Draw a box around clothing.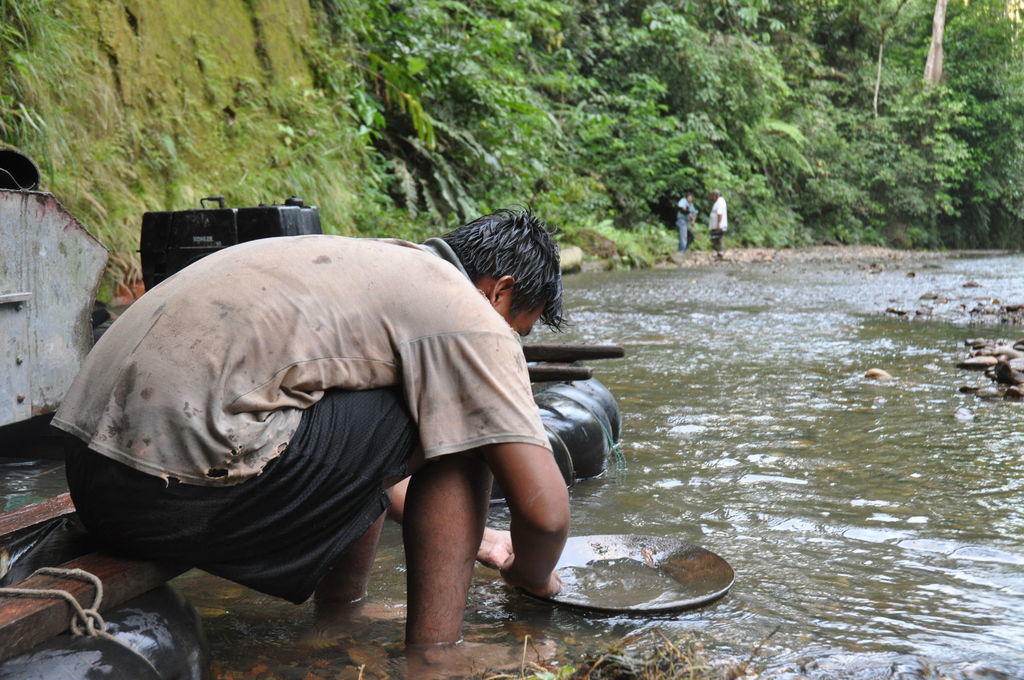
BBox(47, 216, 589, 587).
